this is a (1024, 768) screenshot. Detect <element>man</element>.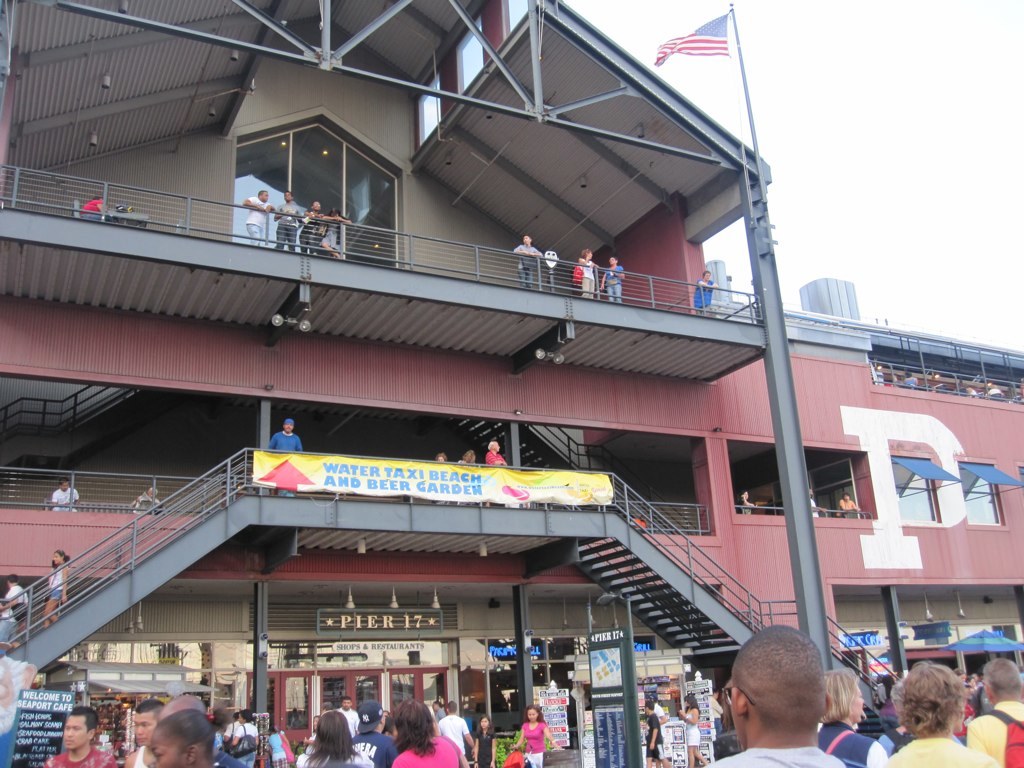
bbox(4, 571, 29, 629).
